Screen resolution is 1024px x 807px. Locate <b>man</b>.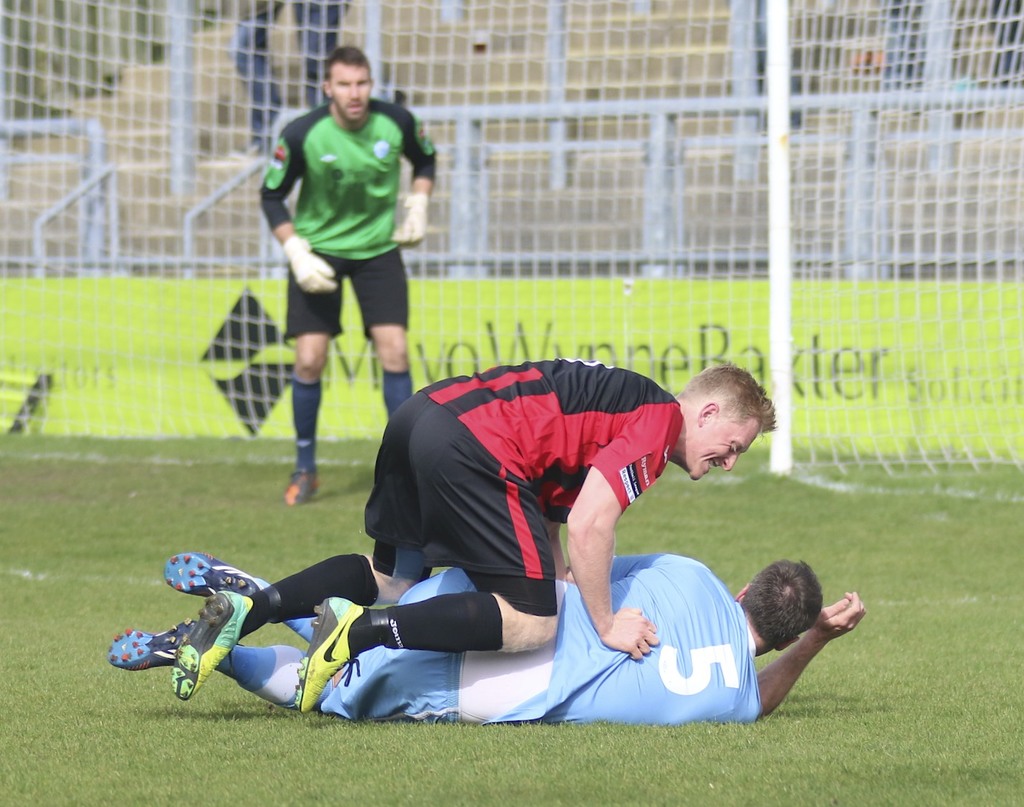
box=[108, 550, 867, 725].
